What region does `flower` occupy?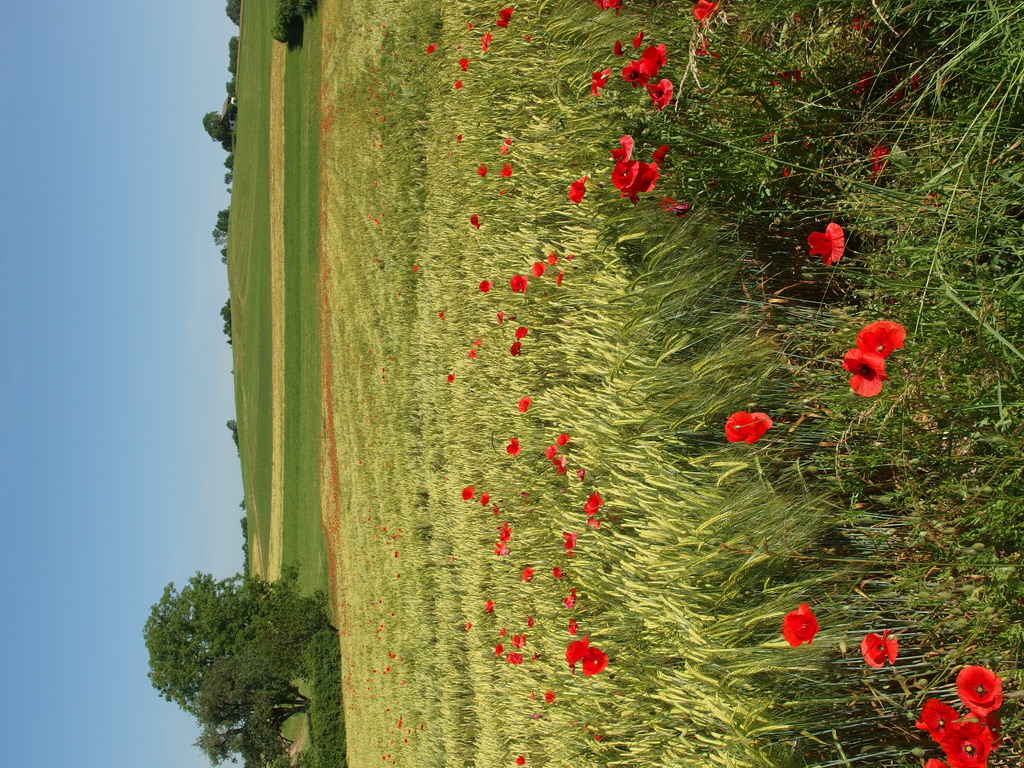
pyautogui.locateOnScreen(454, 80, 465, 93).
